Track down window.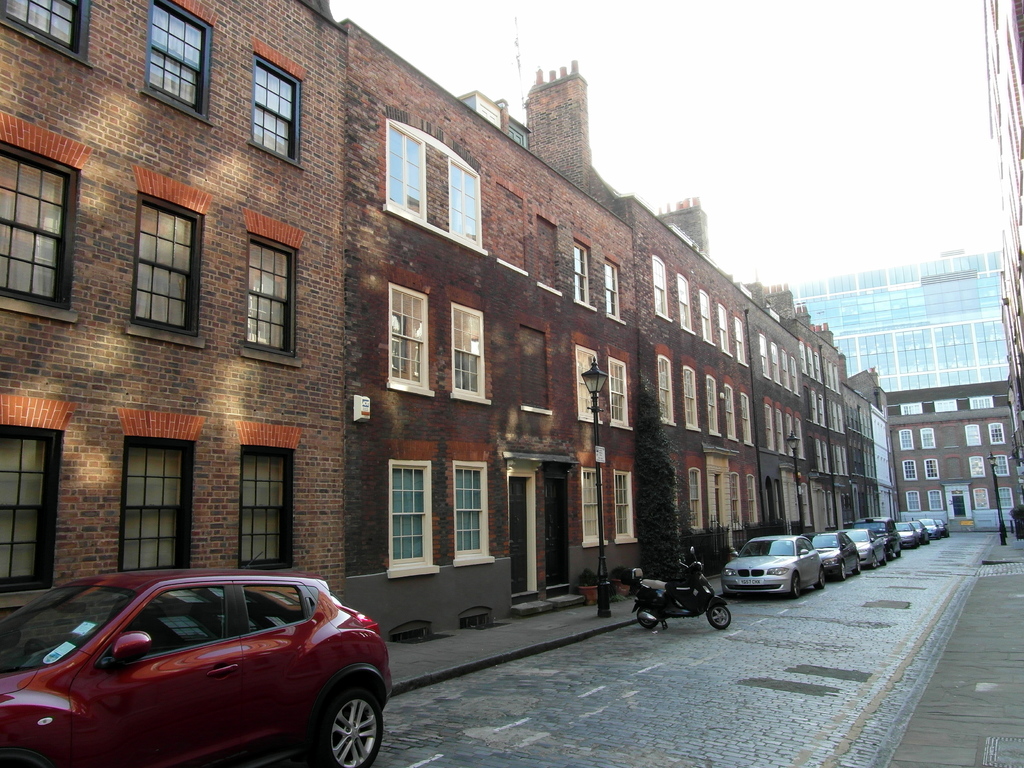
Tracked to [714, 307, 731, 358].
